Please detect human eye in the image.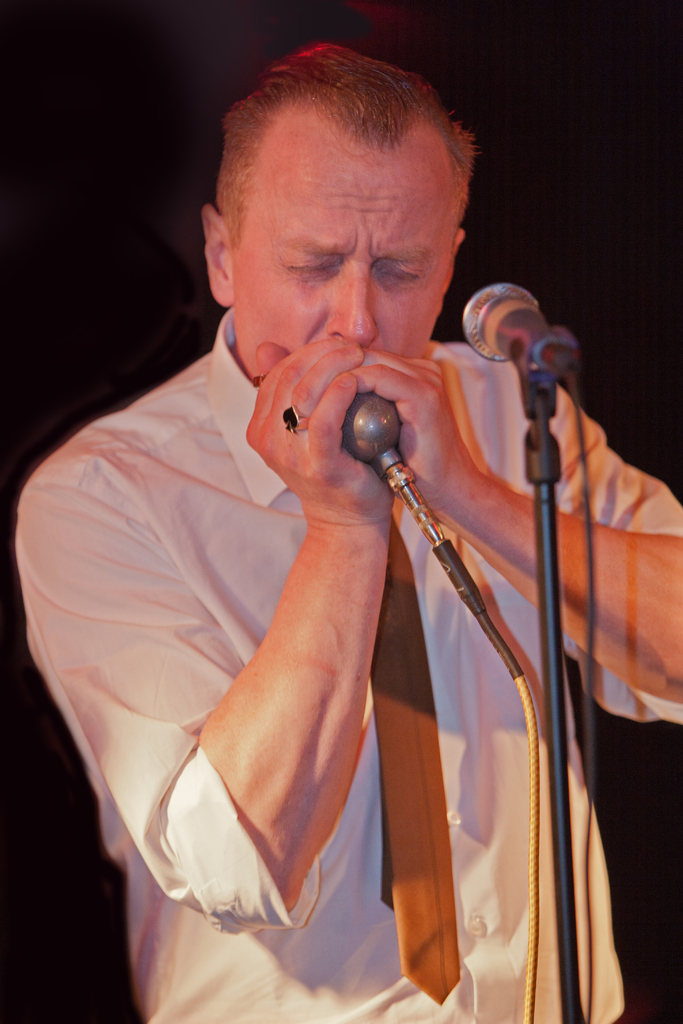
rect(374, 257, 421, 283).
